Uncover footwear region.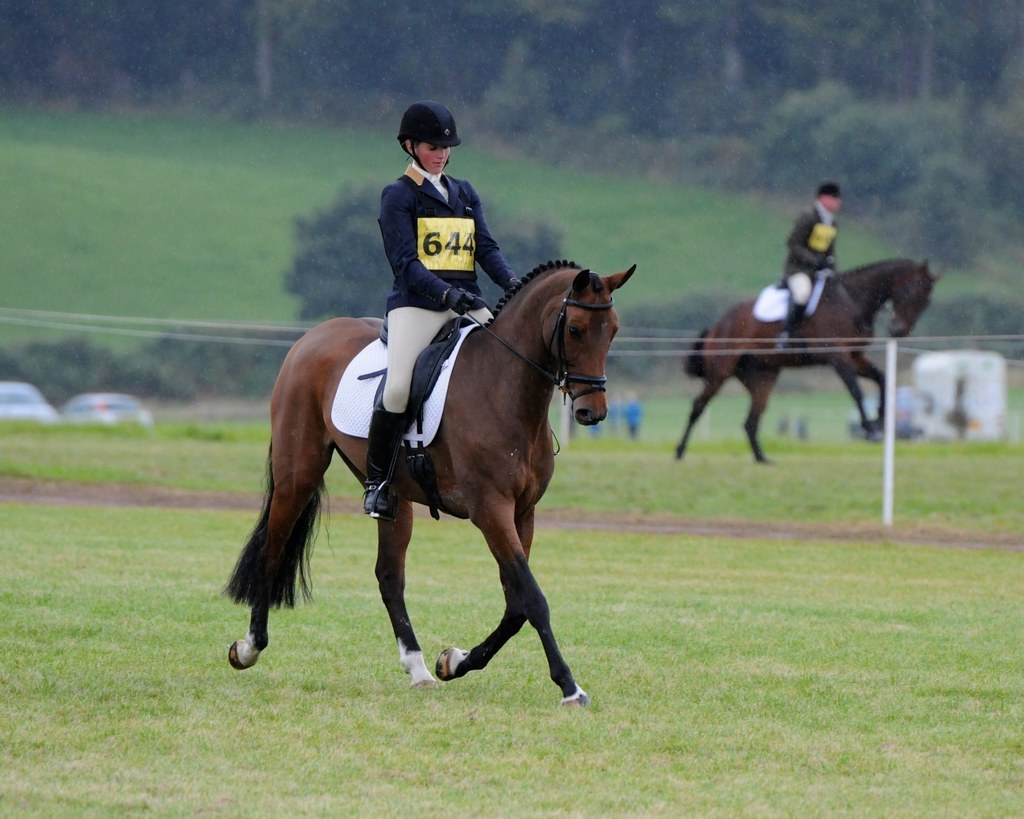
Uncovered: box(781, 336, 806, 354).
